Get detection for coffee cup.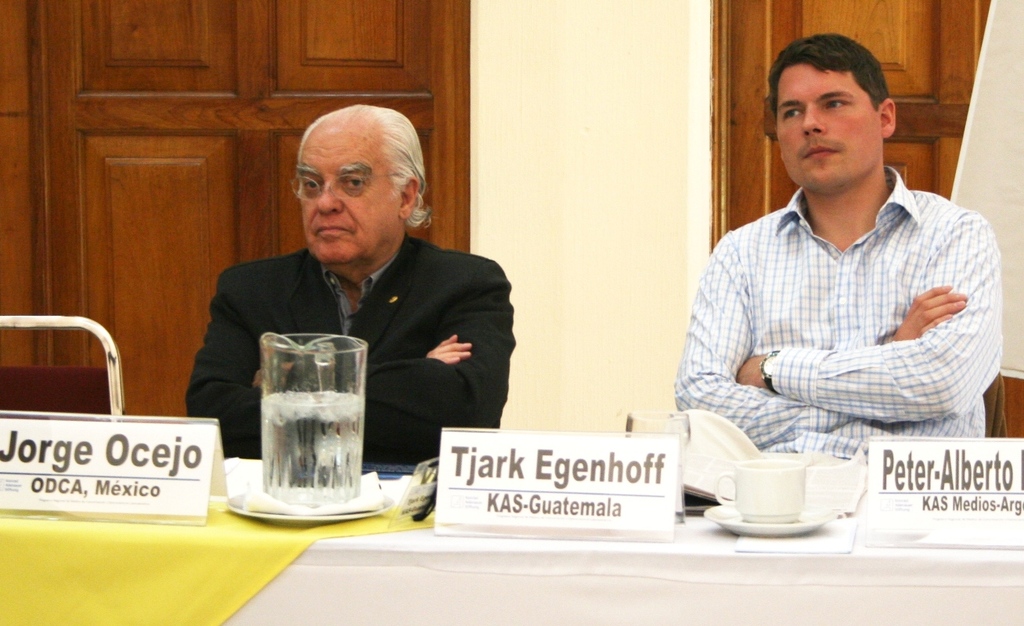
Detection: box(713, 455, 806, 523).
